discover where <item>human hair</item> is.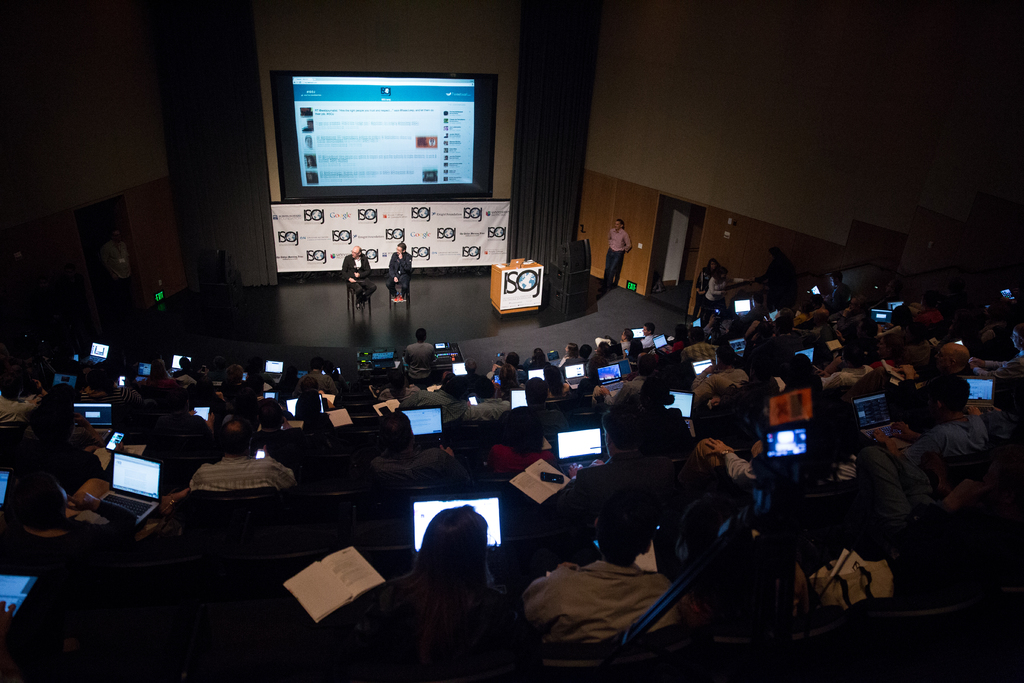
Discovered at region(226, 365, 243, 386).
